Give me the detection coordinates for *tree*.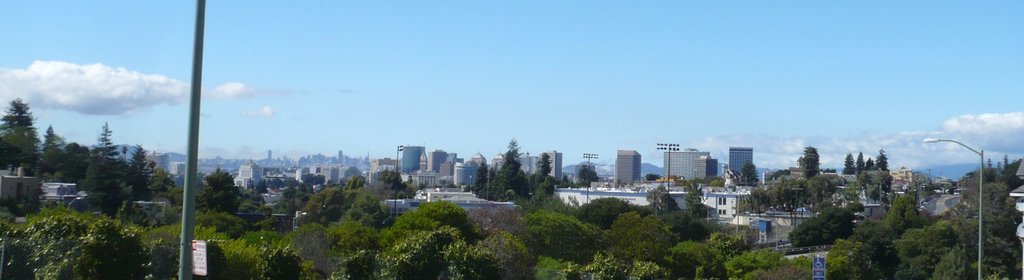
bbox=(780, 171, 792, 209).
